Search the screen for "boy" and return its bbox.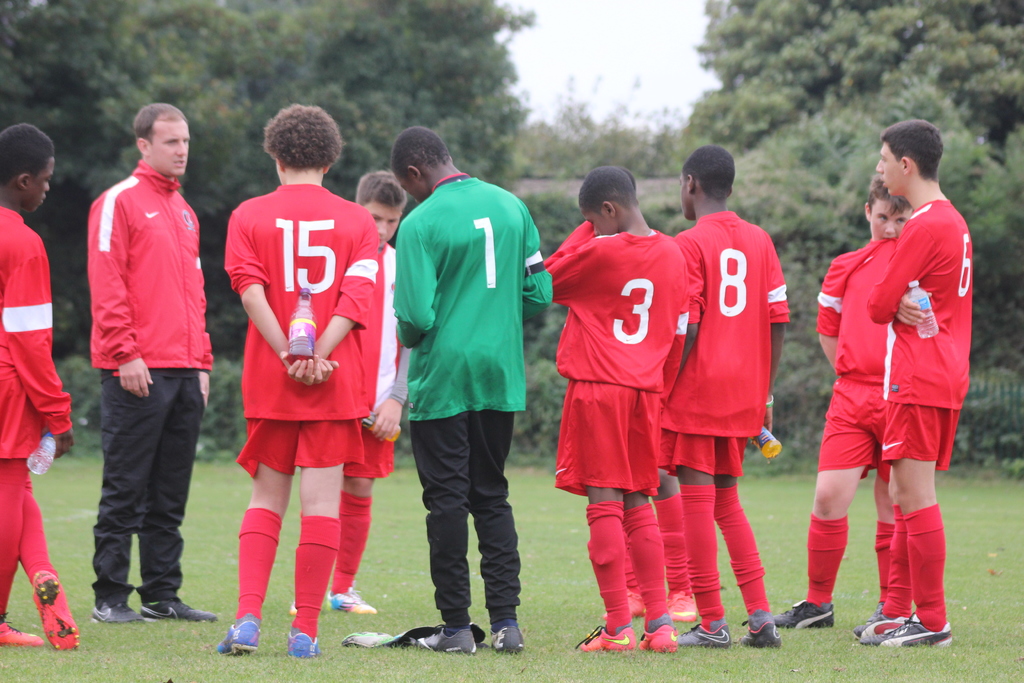
Found: (657,142,792,645).
